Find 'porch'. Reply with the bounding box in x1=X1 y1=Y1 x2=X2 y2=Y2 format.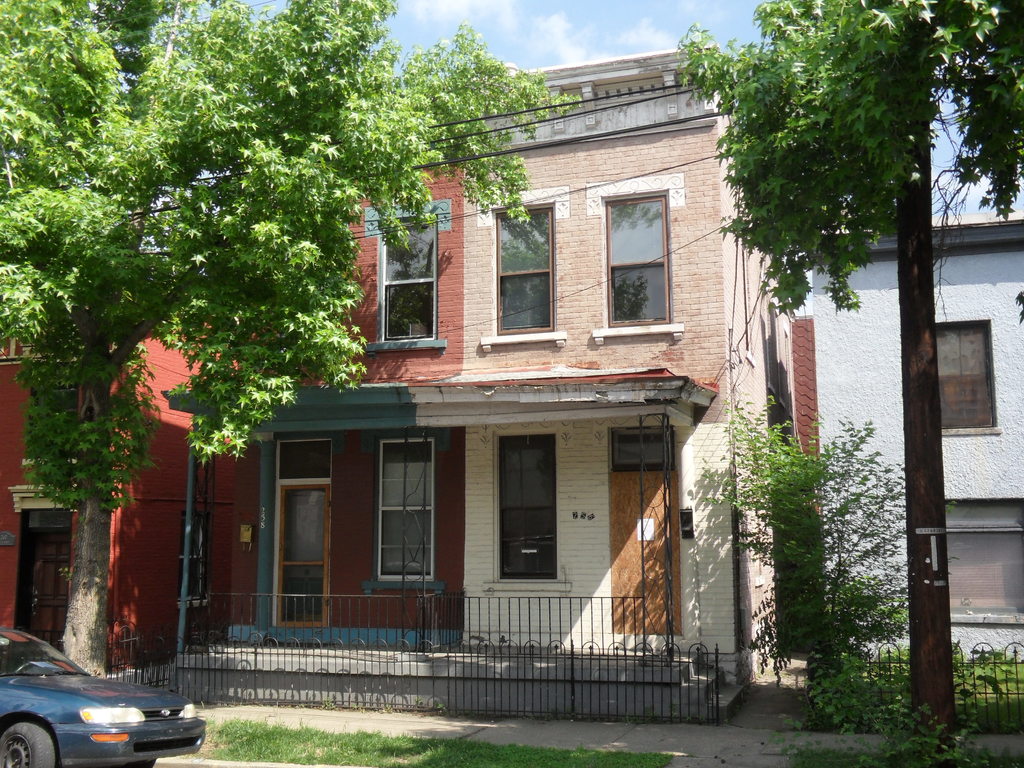
x1=175 y1=641 x2=745 y2=725.
